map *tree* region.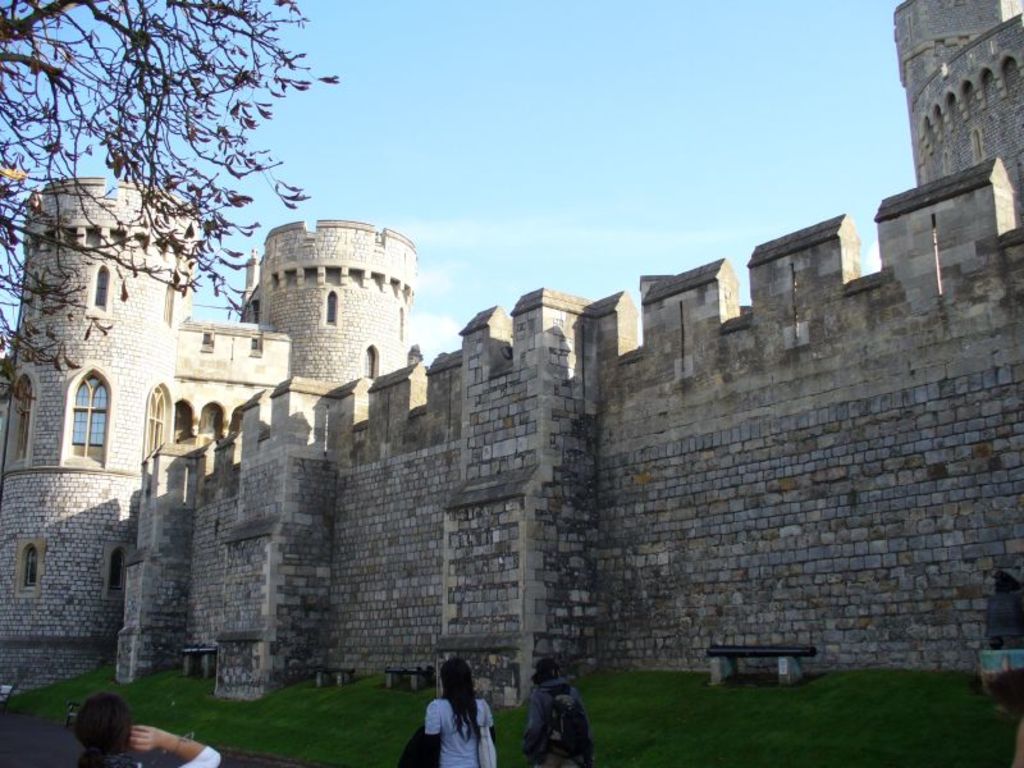
Mapped to Rect(0, 0, 346, 410).
